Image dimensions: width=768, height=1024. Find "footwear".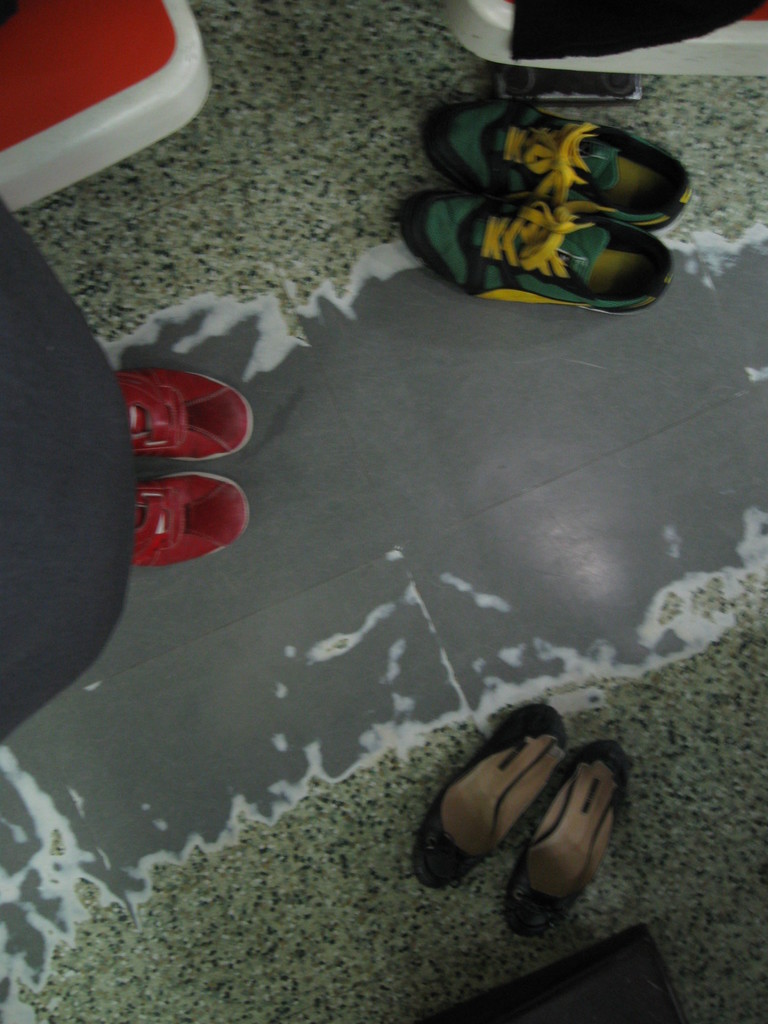
crop(499, 741, 632, 939).
